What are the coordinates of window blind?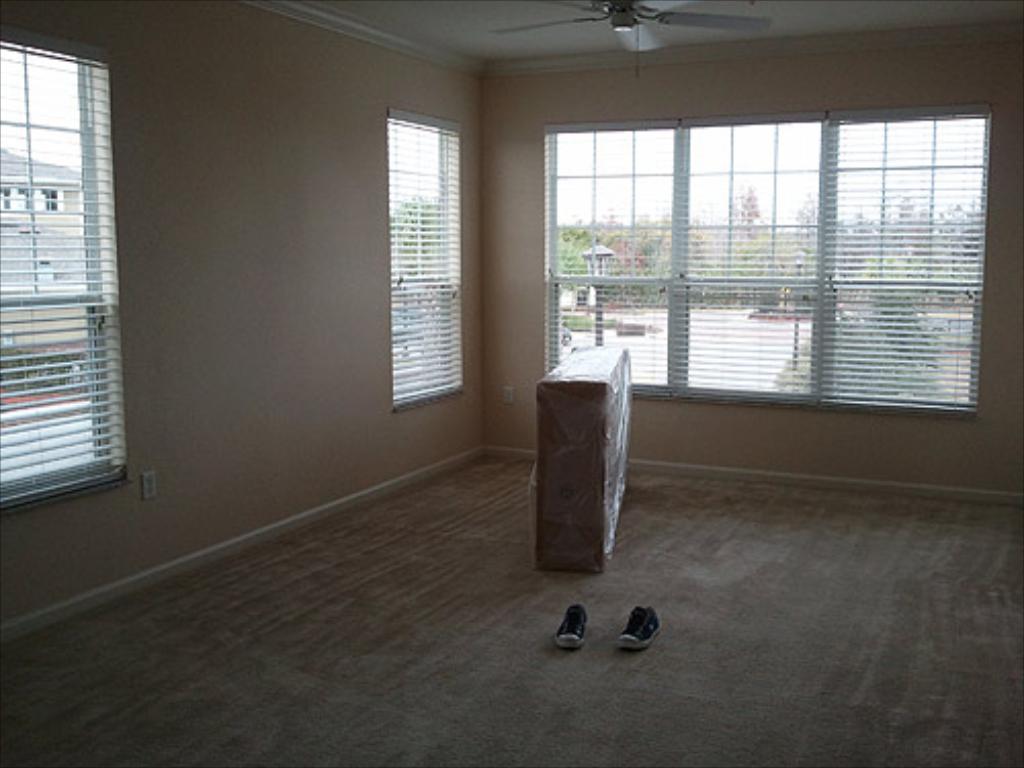
pyautogui.locateOnScreen(0, 18, 135, 520).
